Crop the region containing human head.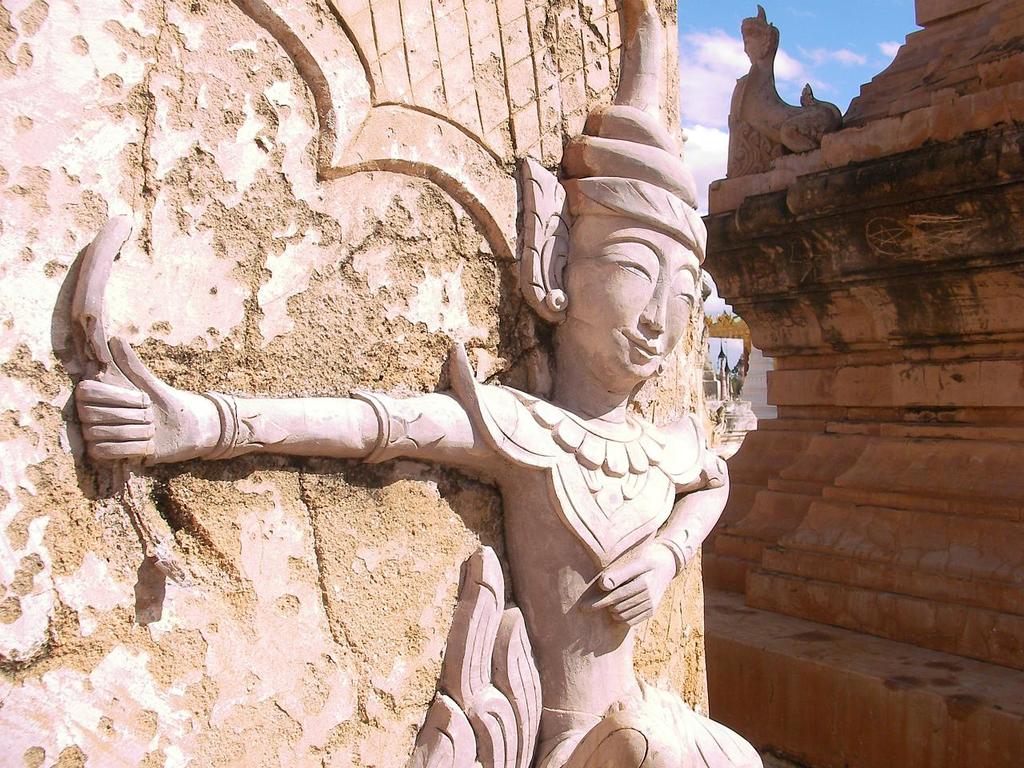
Crop region: box(538, 162, 700, 426).
